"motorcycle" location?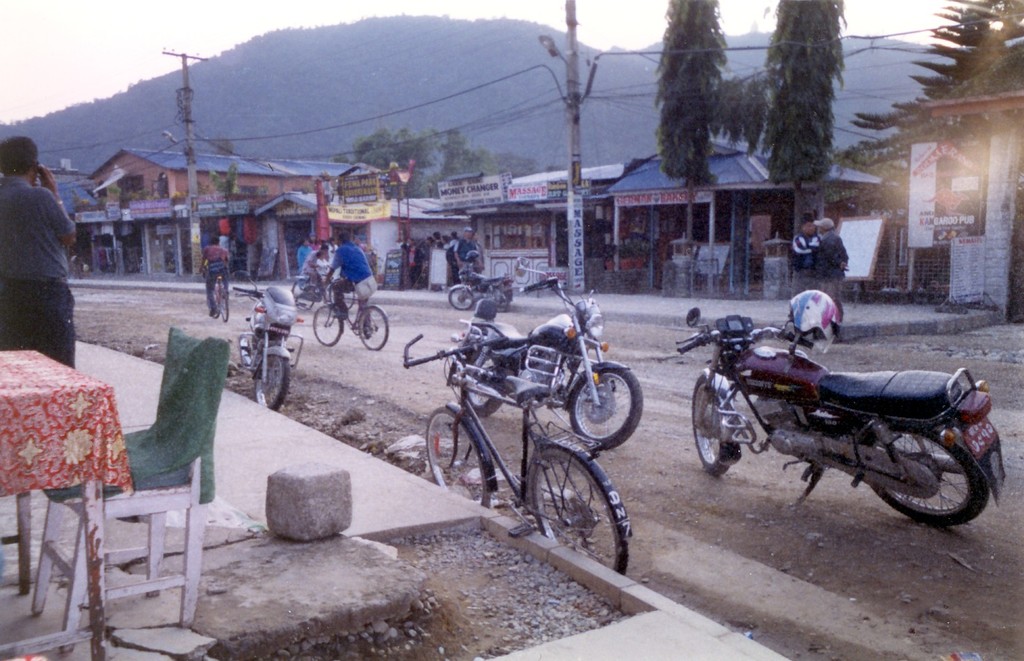
Rect(447, 258, 640, 449)
